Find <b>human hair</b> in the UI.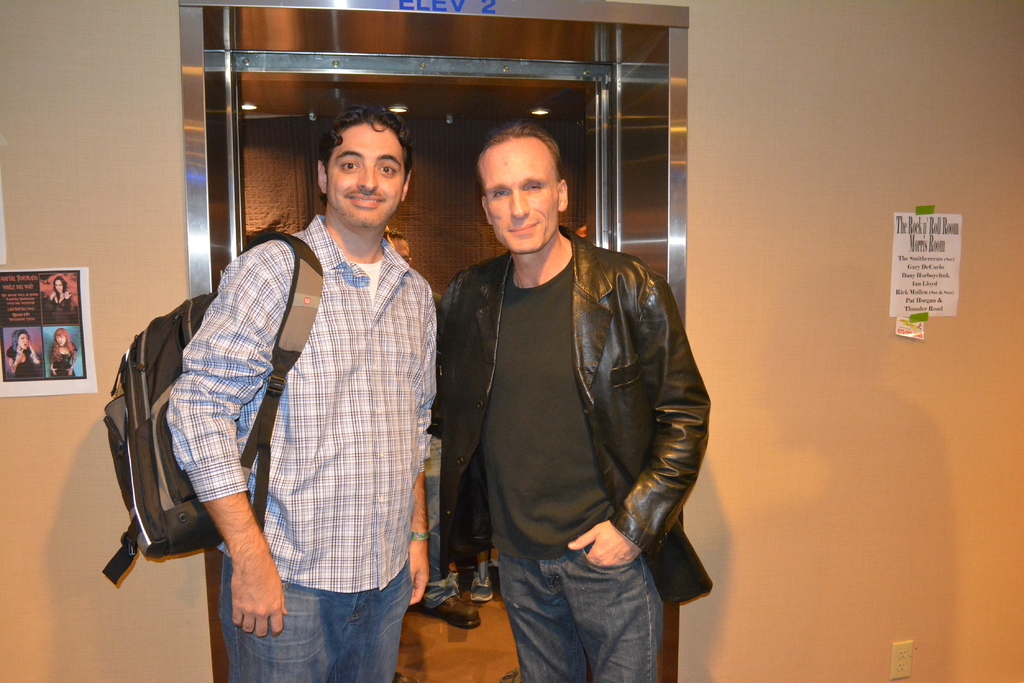
UI element at box(53, 328, 75, 361).
